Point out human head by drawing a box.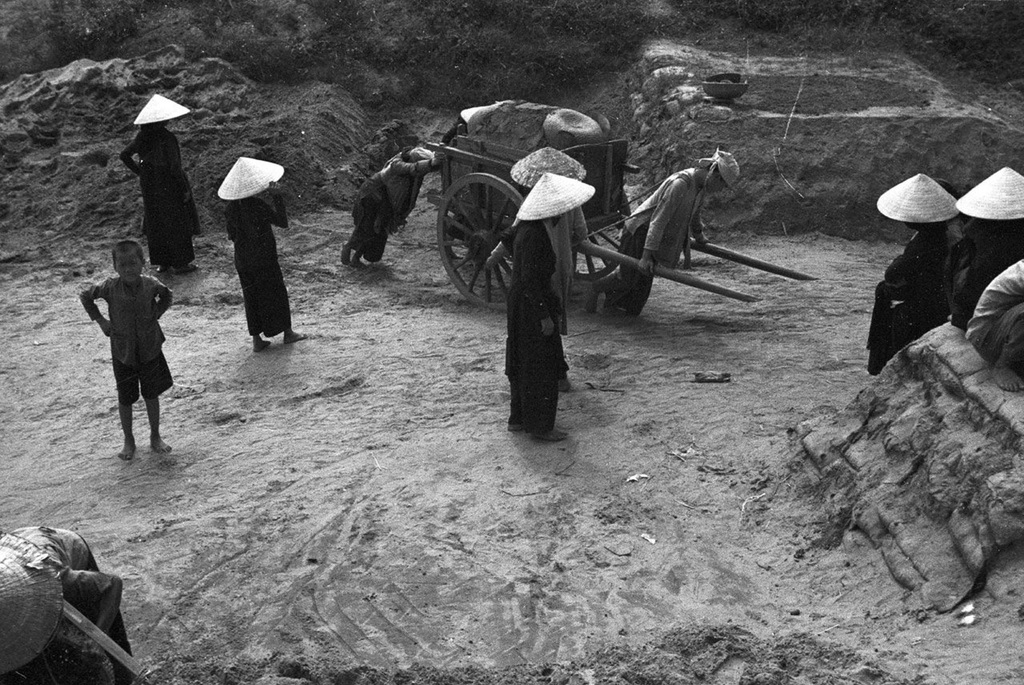
l=697, t=149, r=740, b=194.
